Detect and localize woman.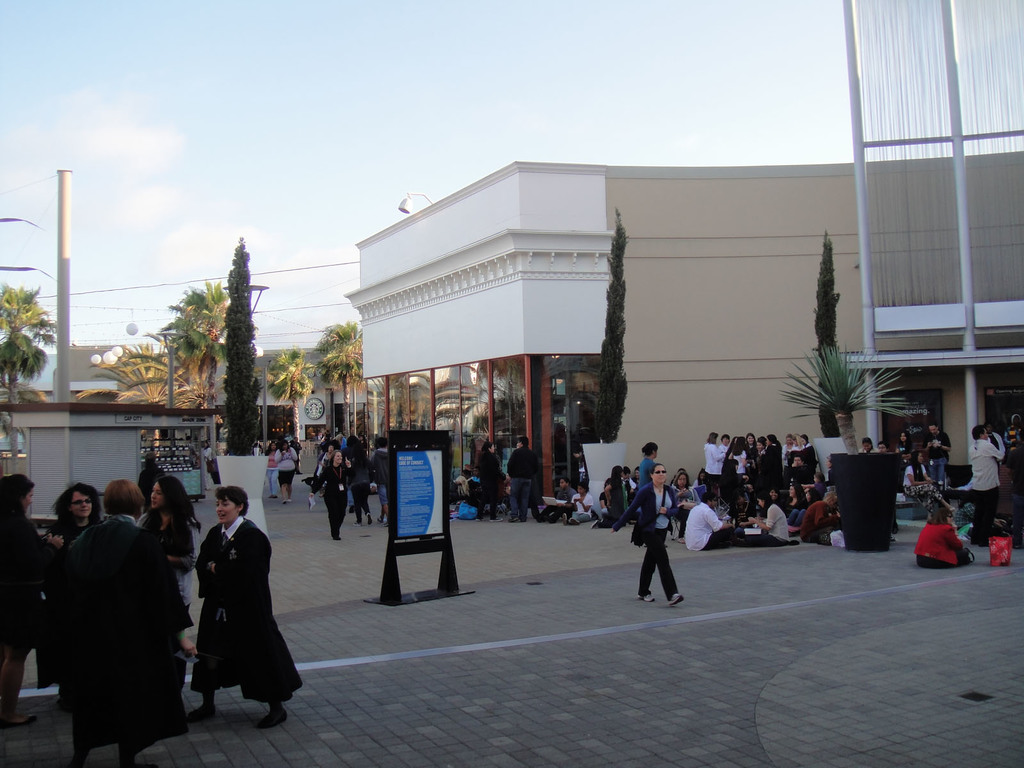
Localized at crop(0, 471, 54, 733).
